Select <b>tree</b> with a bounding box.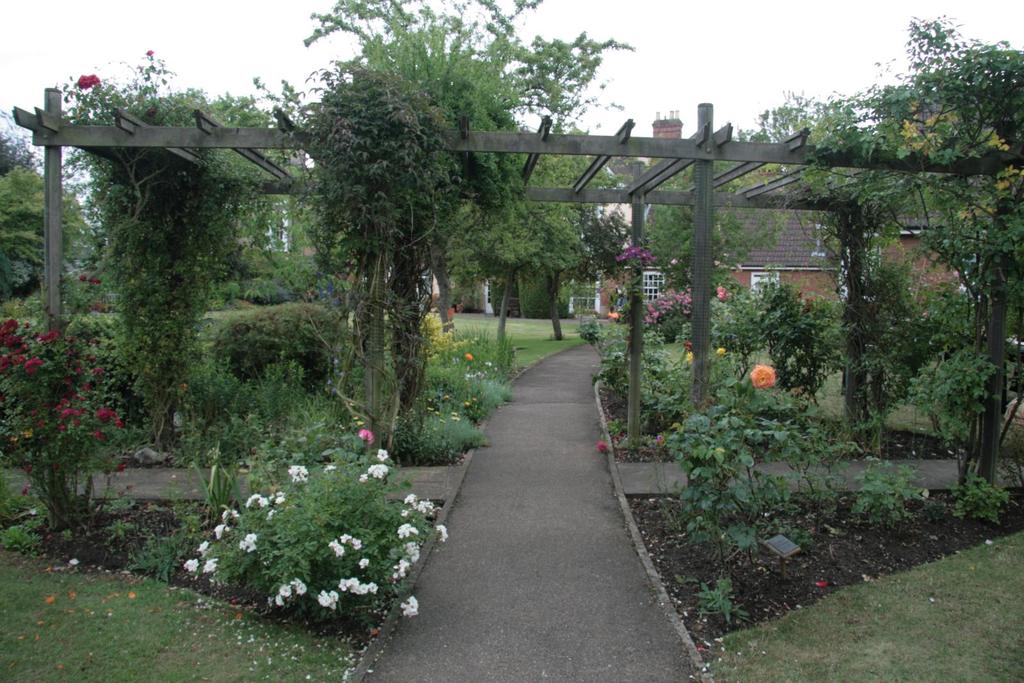
[left=442, top=163, right=548, bottom=344].
